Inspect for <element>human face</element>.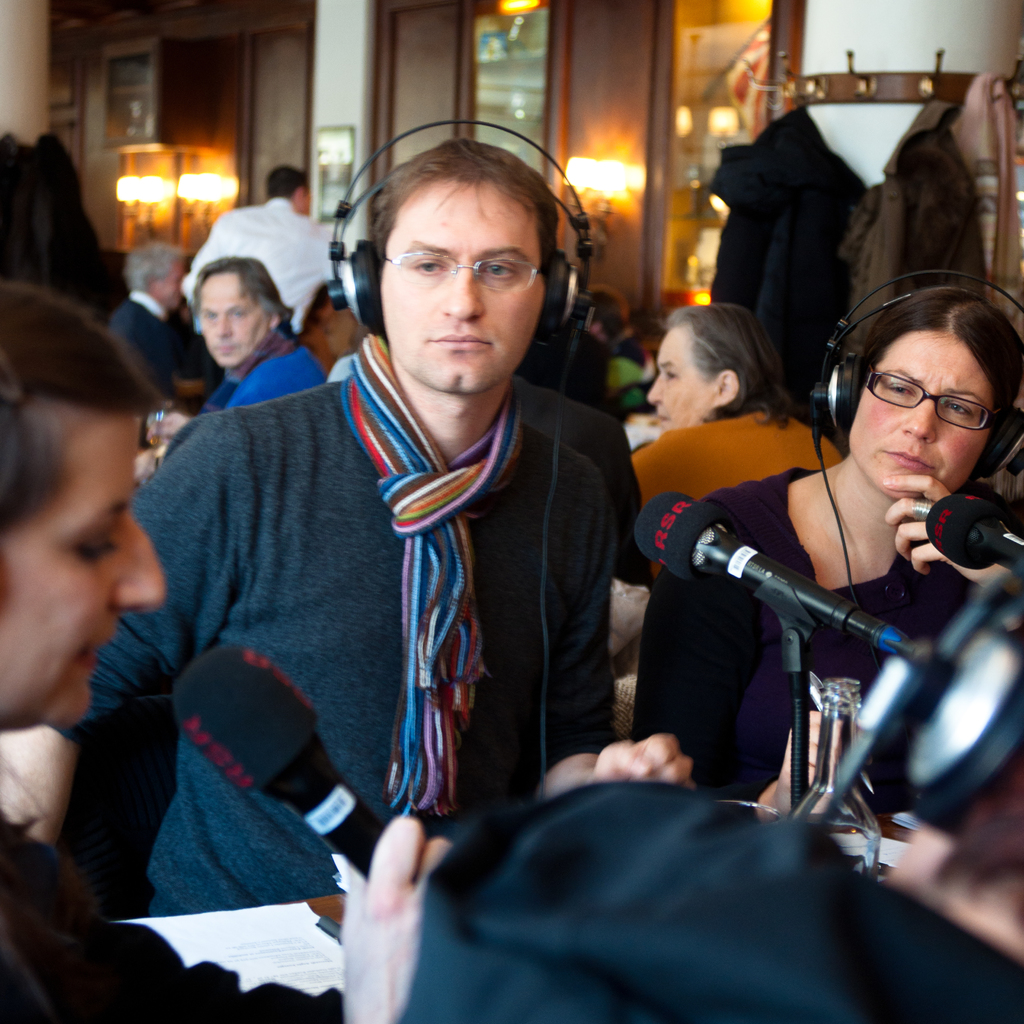
Inspection: 152 259 188 316.
